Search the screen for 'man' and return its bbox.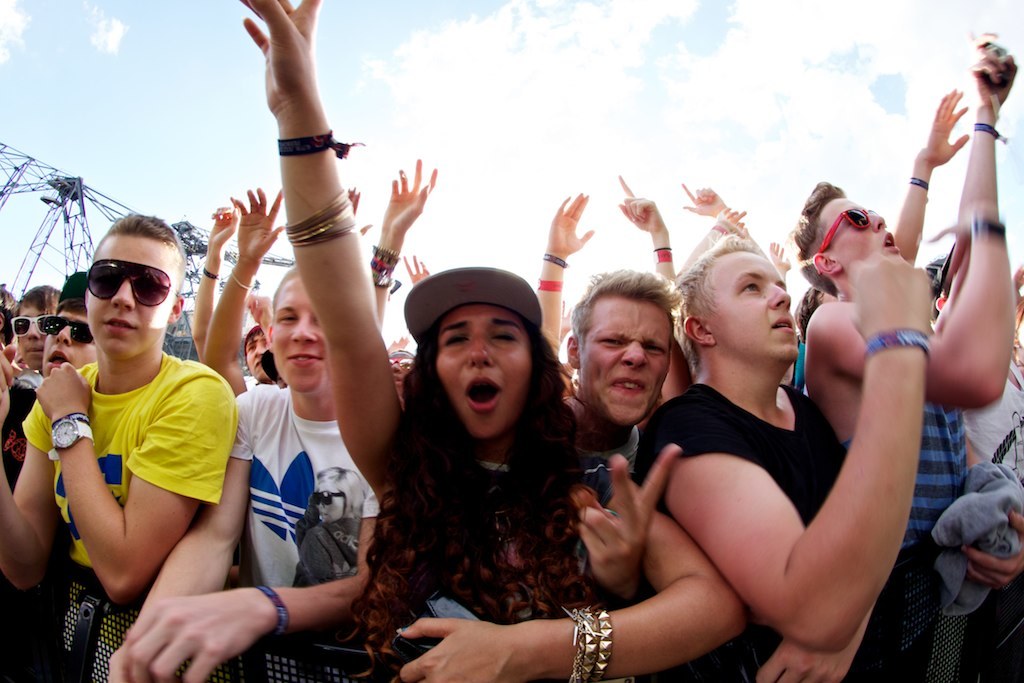
Found: x1=801, y1=39, x2=1014, y2=682.
